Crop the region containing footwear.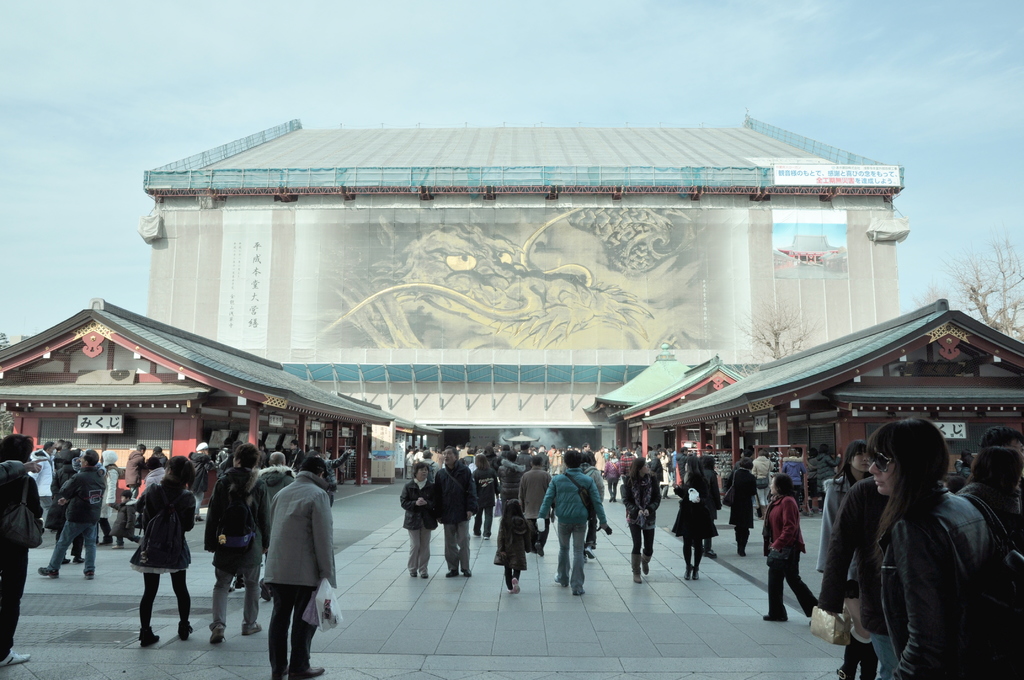
Crop region: <box>506,579,509,590</box>.
